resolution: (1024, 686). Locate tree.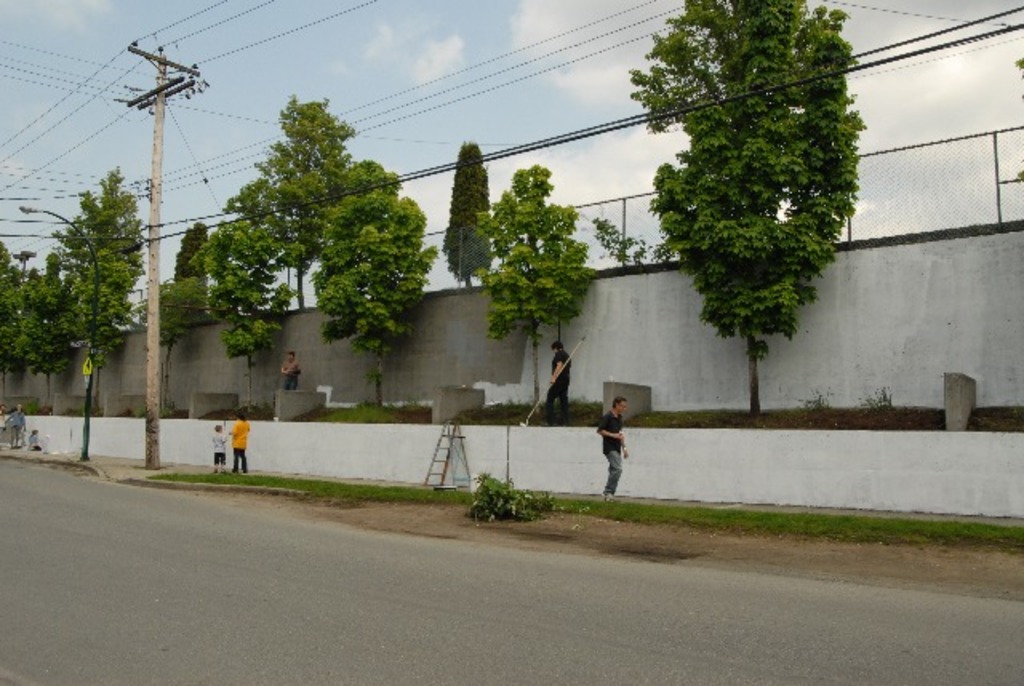
BBox(603, 22, 894, 390).
